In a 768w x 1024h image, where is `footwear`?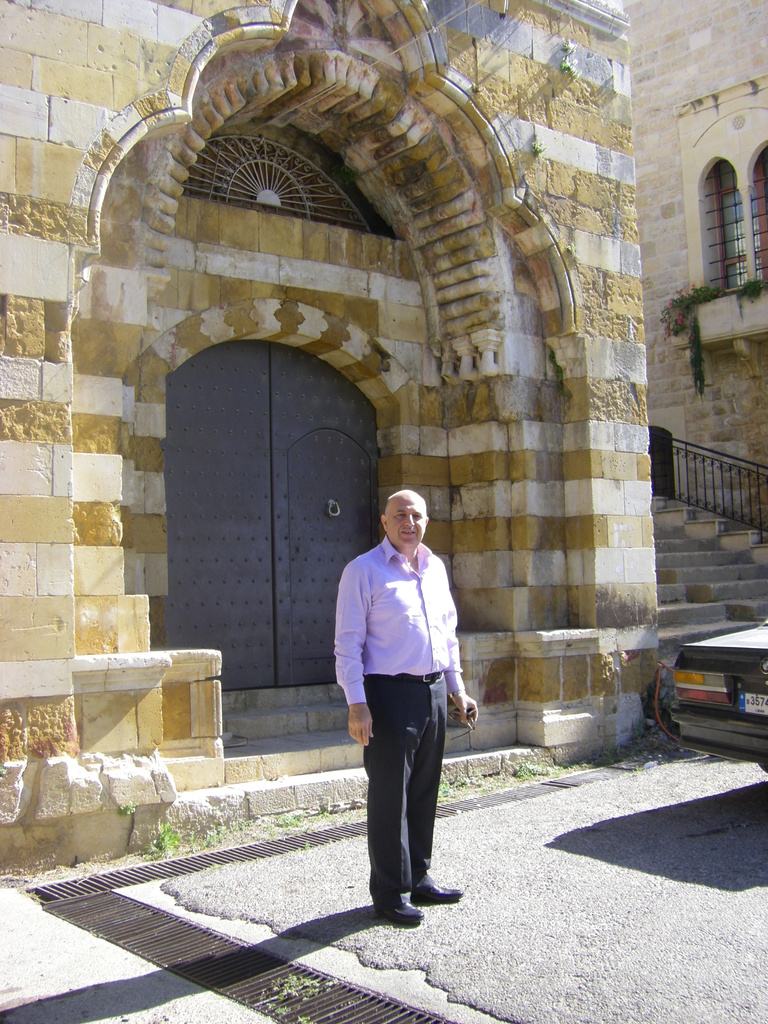
{"x1": 370, "y1": 886, "x2": 428, "y2": 927}.
